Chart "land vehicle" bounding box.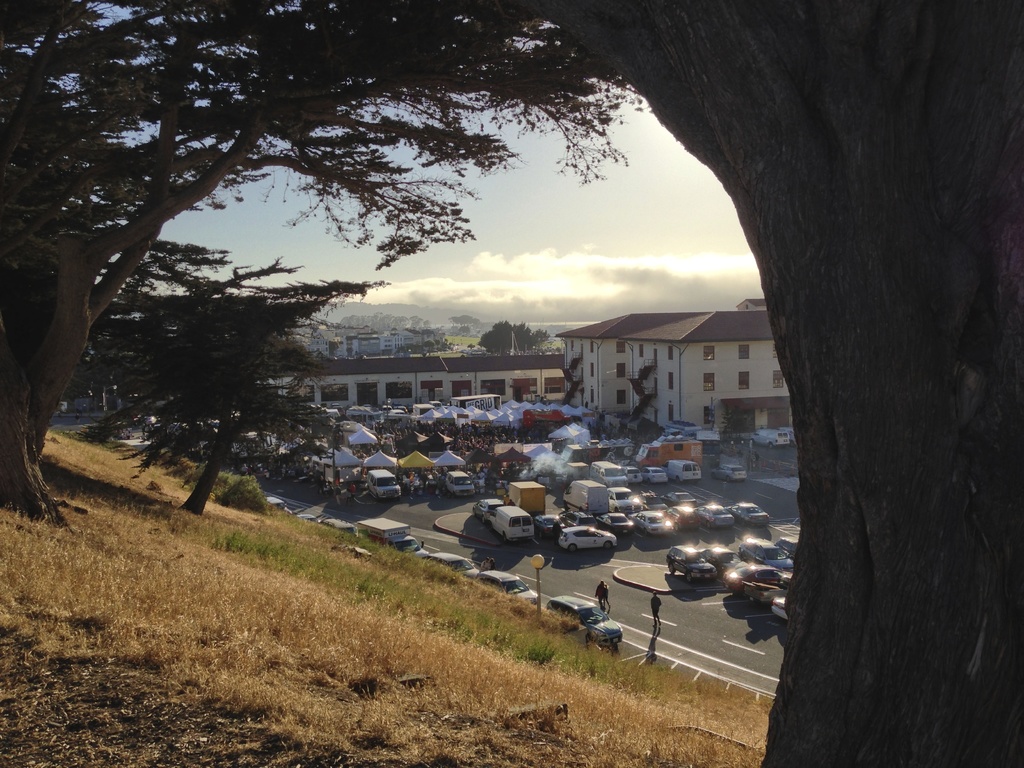
Charted: Rect(742, 541, 791, 573).
